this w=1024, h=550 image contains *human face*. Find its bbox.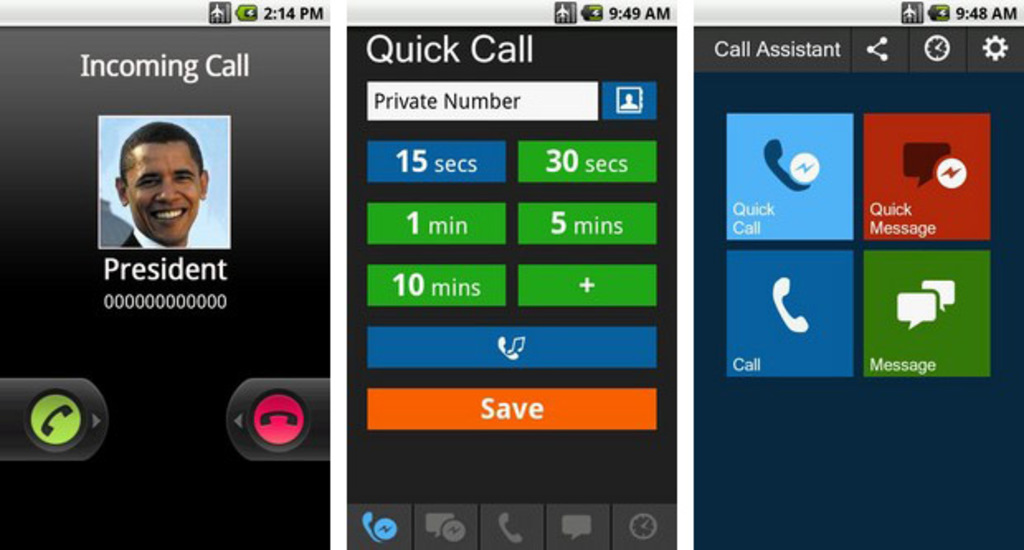
x1=124 y1=139 x2=205 y2=241.
